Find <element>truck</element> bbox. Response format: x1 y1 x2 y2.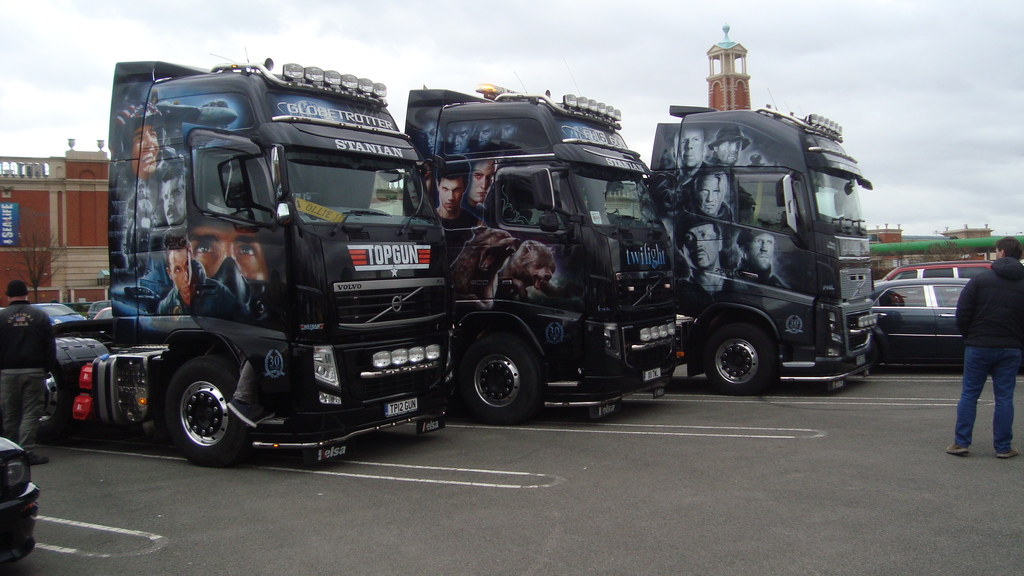
397 88 699 424.
